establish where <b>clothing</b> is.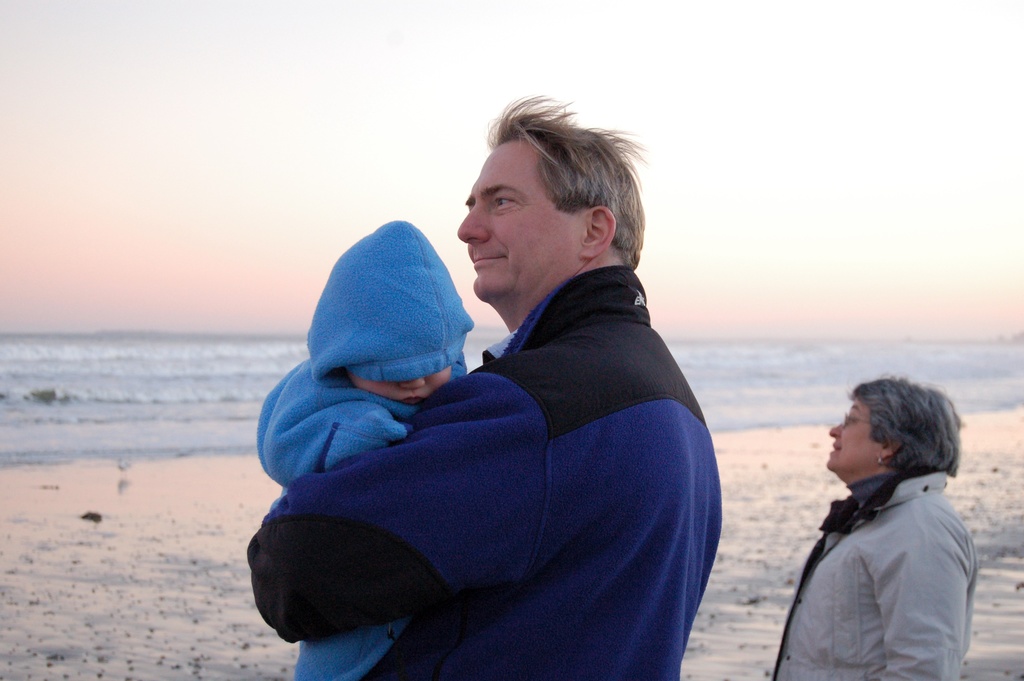
Established at <region>255, 218, 464, 680</region>.
